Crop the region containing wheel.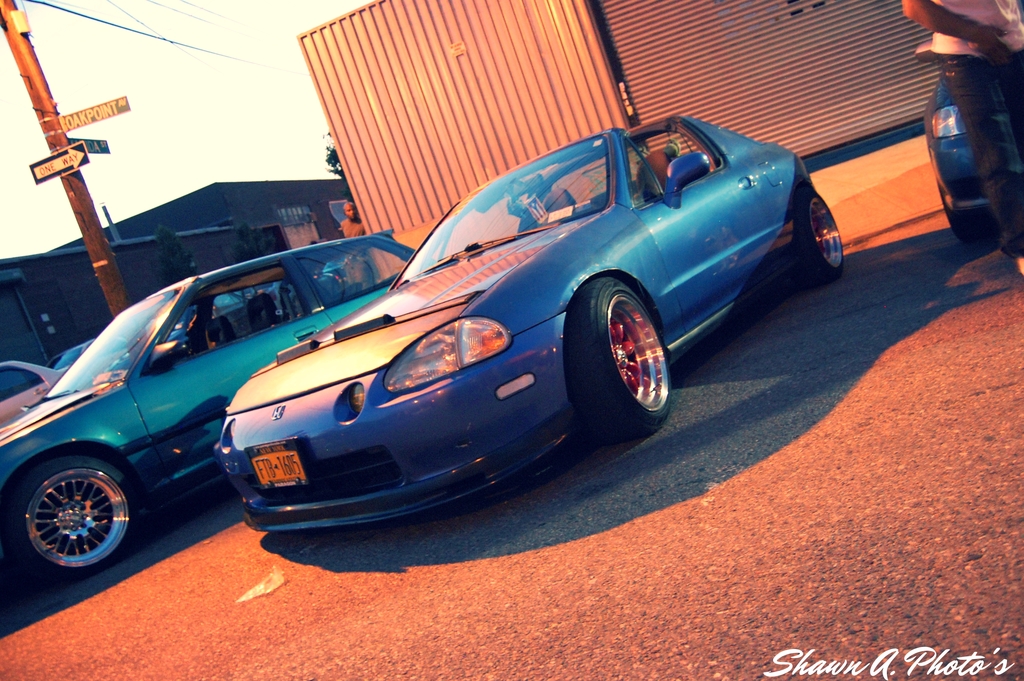
Crop region: detection(562, 274, 668, 441).
